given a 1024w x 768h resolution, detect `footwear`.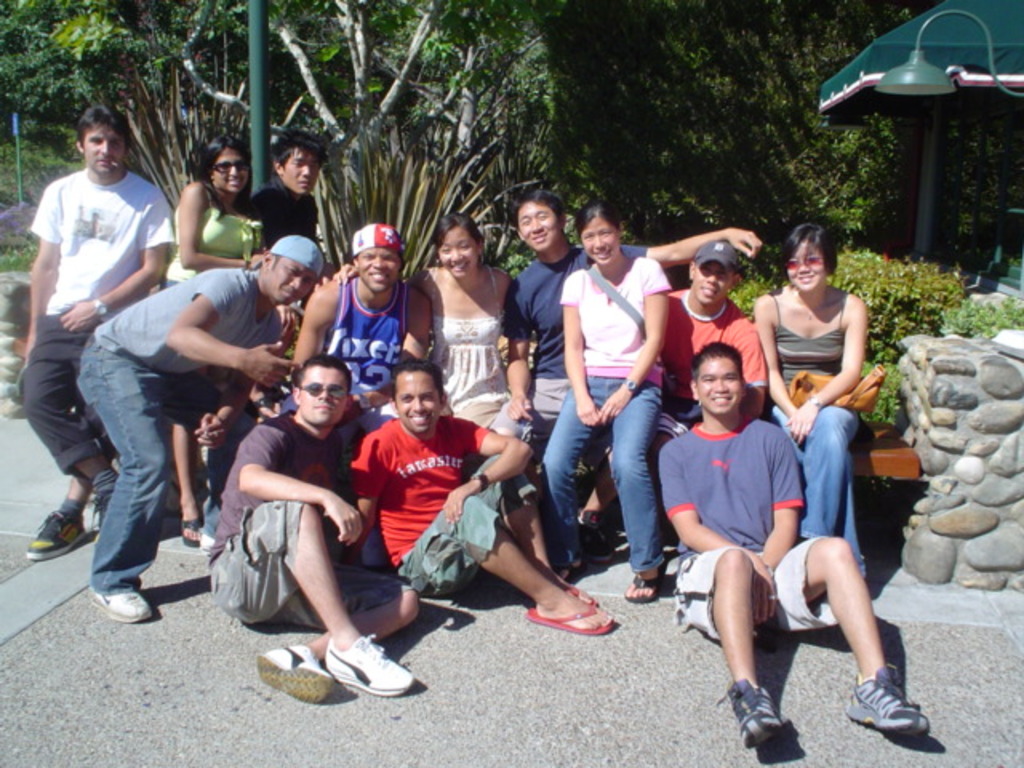
x1=86 y1=594 x2=154 y2=627.
